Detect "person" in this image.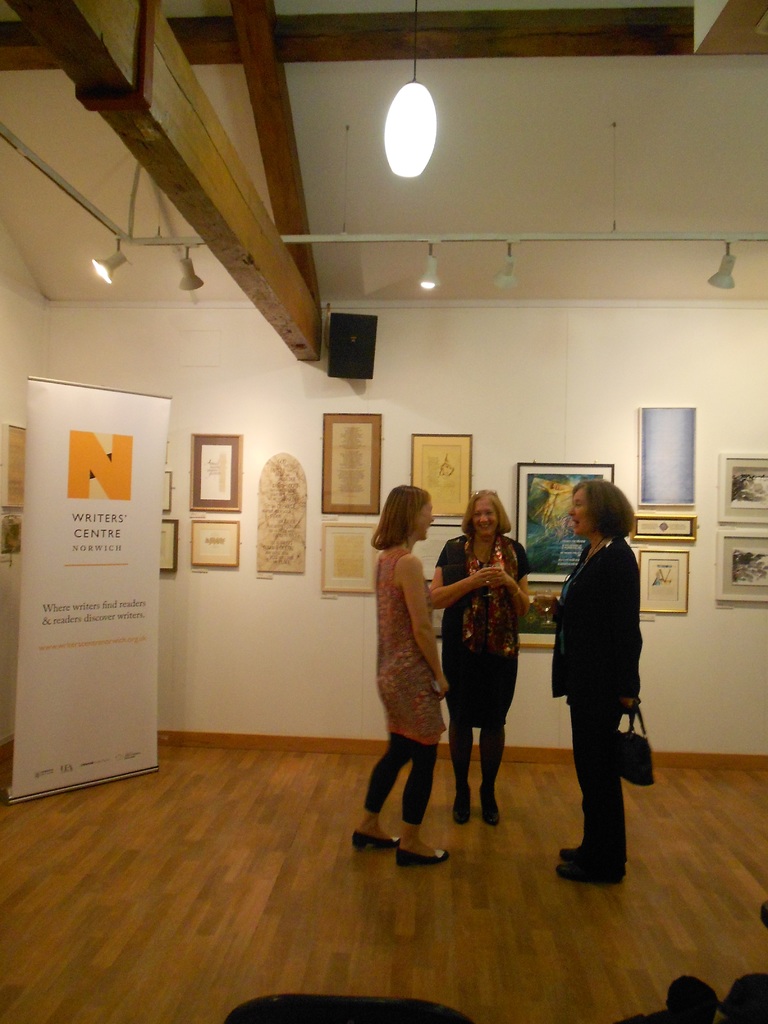
Detection: l=549, t=477, r=646, b=888.
